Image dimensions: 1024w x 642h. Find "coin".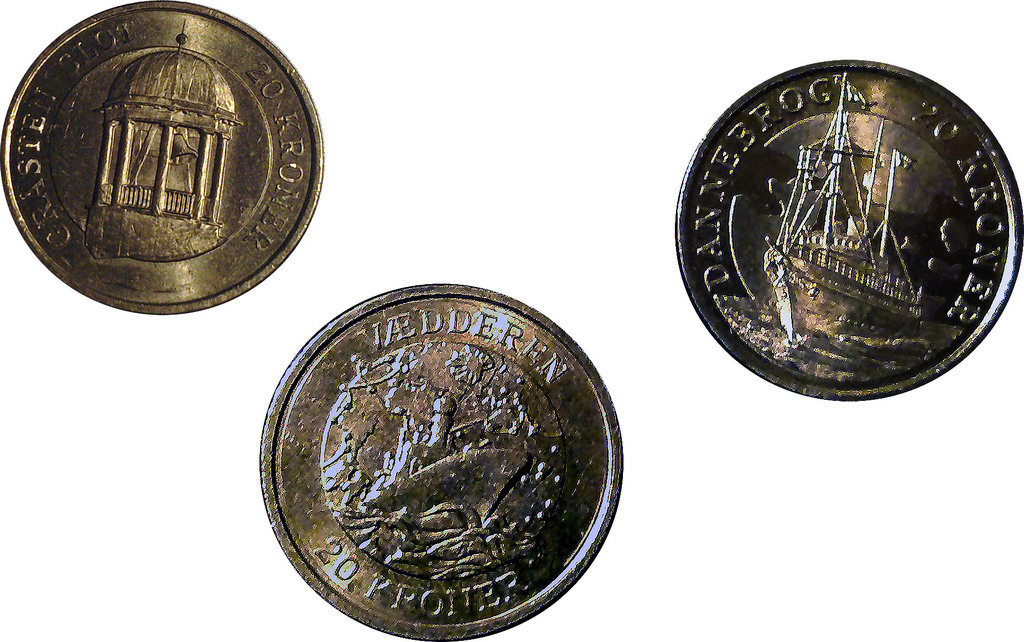
674 57 1023 403.
